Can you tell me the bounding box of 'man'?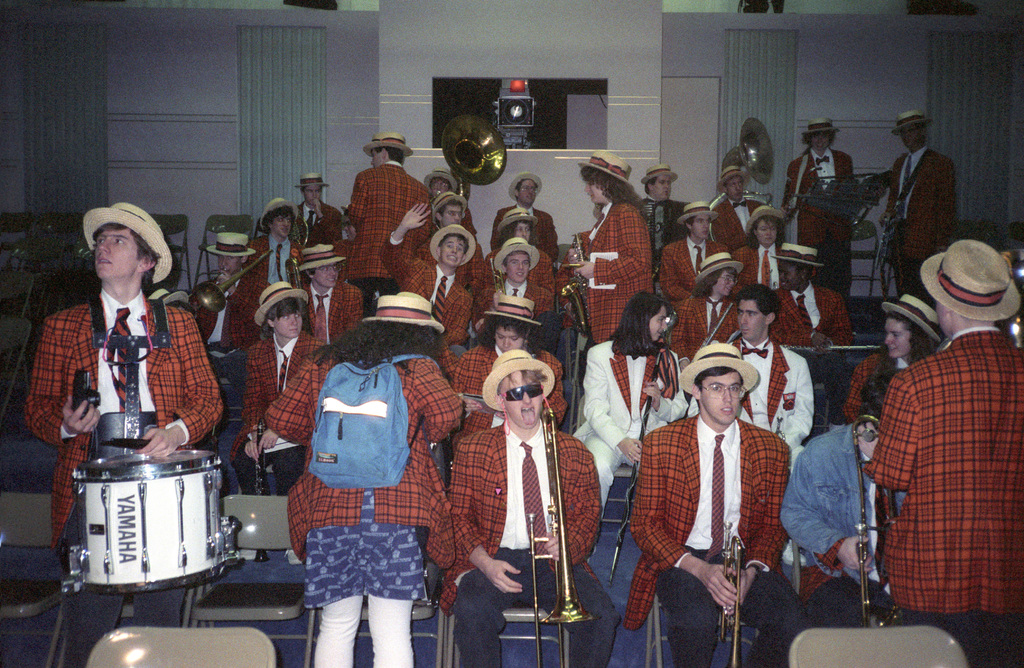
[296,235,371,339].
